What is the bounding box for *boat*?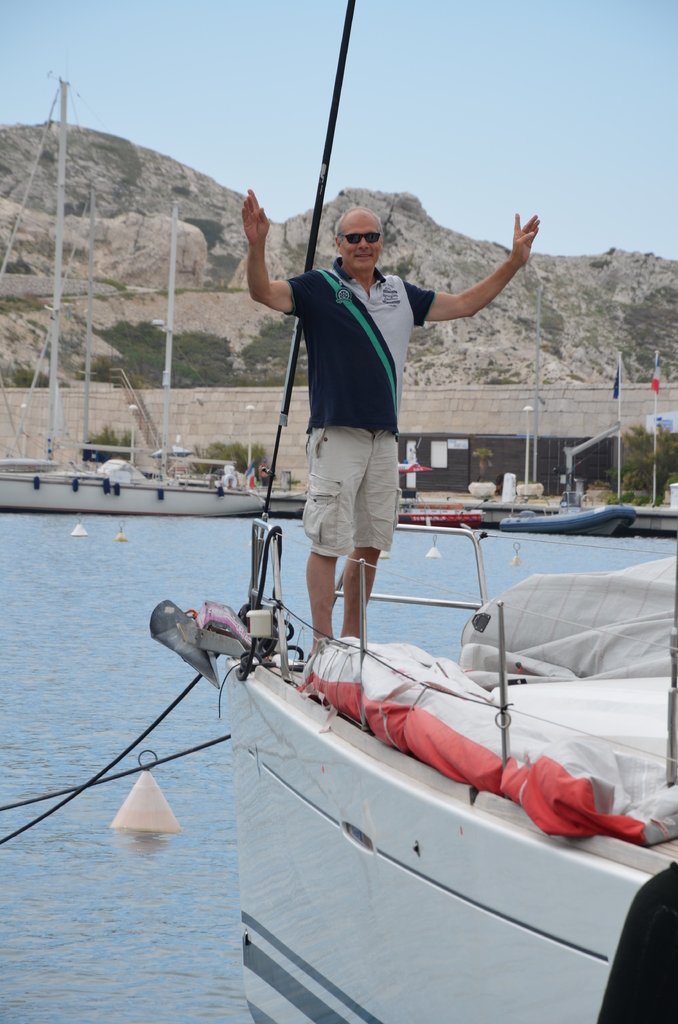
0,71,277,529.
